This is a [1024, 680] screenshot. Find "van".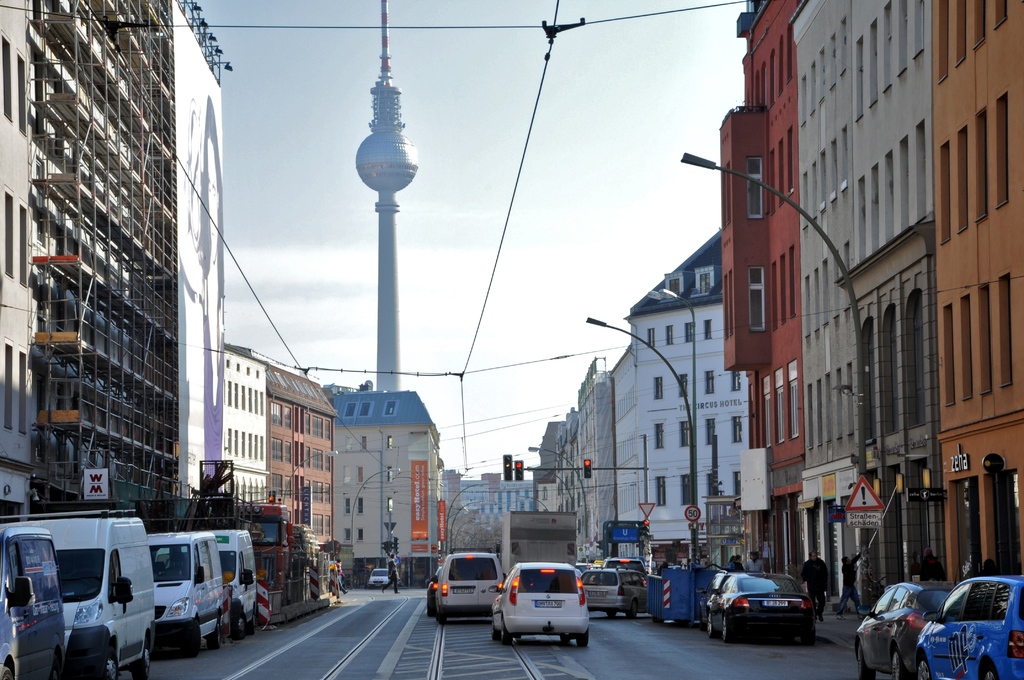
Bounding box: select_region(143, 530, 228, 656).
